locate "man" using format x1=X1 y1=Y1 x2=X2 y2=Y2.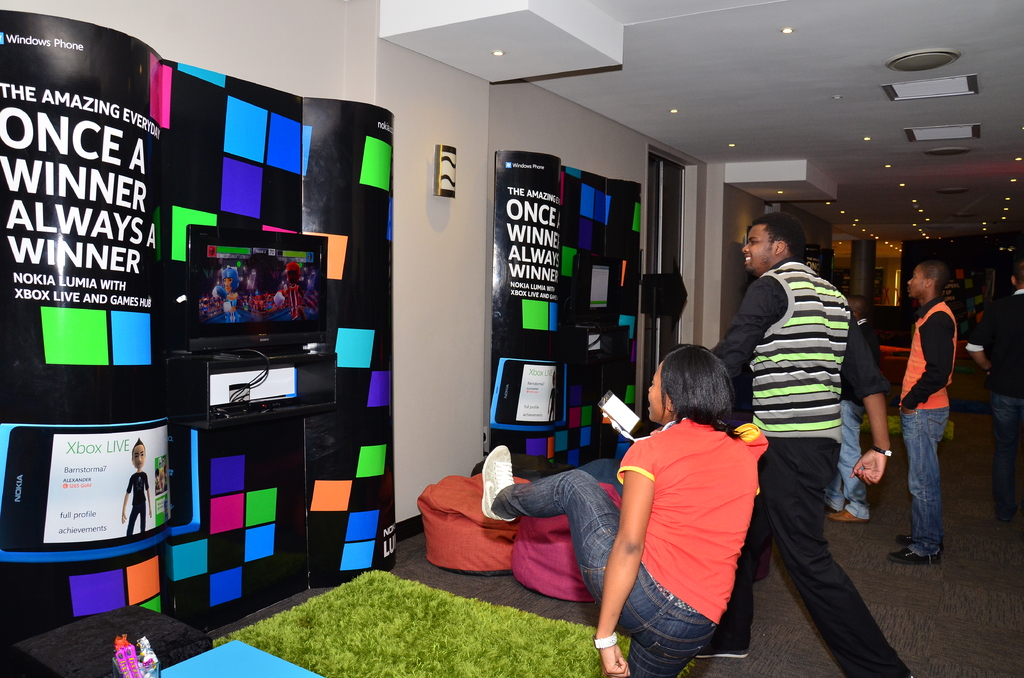
x1=896 y1=254 x2=957 y2=576.
